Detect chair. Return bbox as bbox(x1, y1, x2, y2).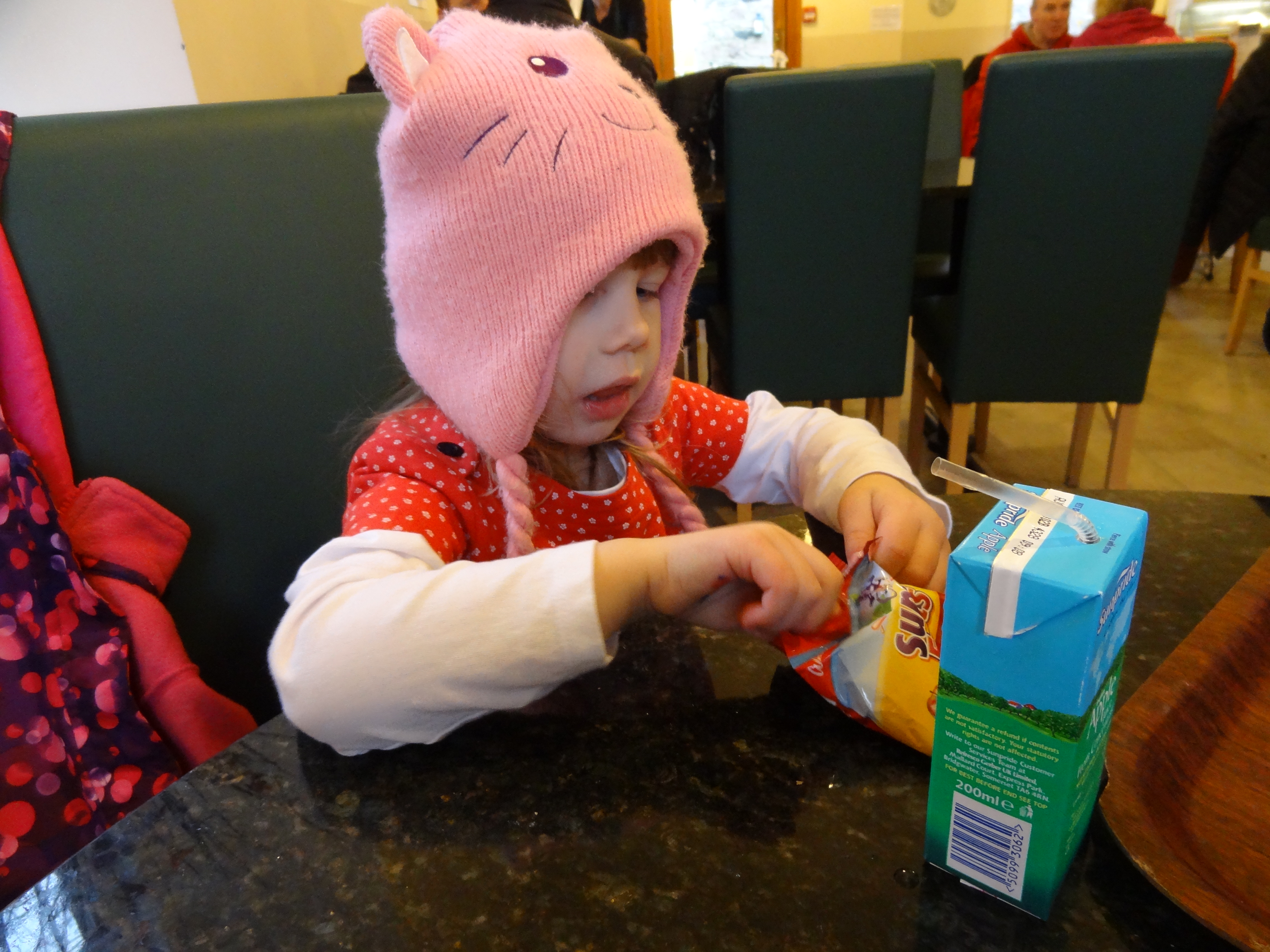
bbox(0, 24, 115, 201).
